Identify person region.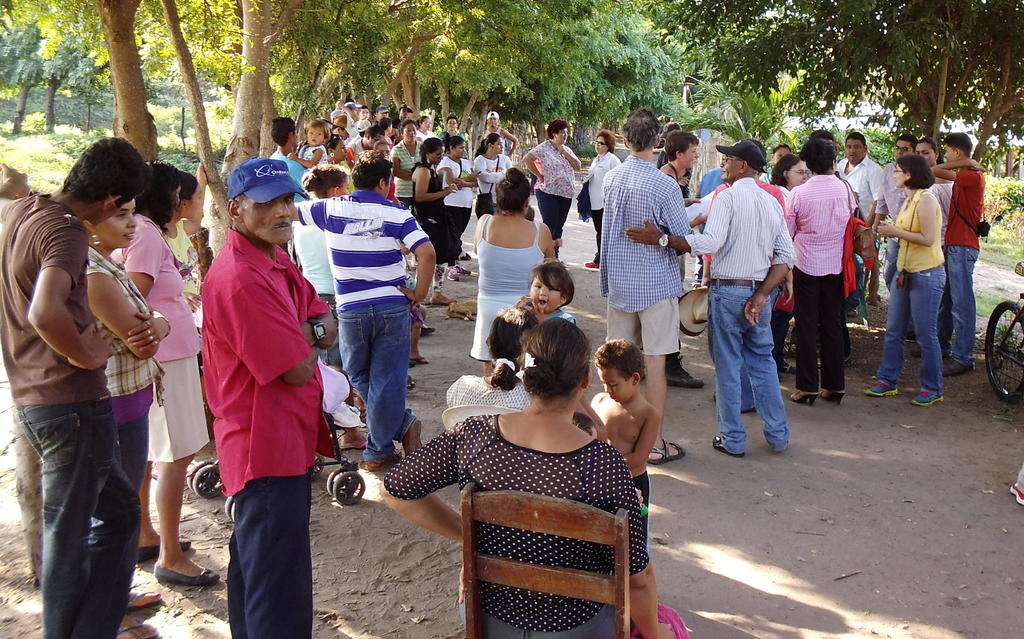
Region: left=525, top=263, right=573, bottom=317.
